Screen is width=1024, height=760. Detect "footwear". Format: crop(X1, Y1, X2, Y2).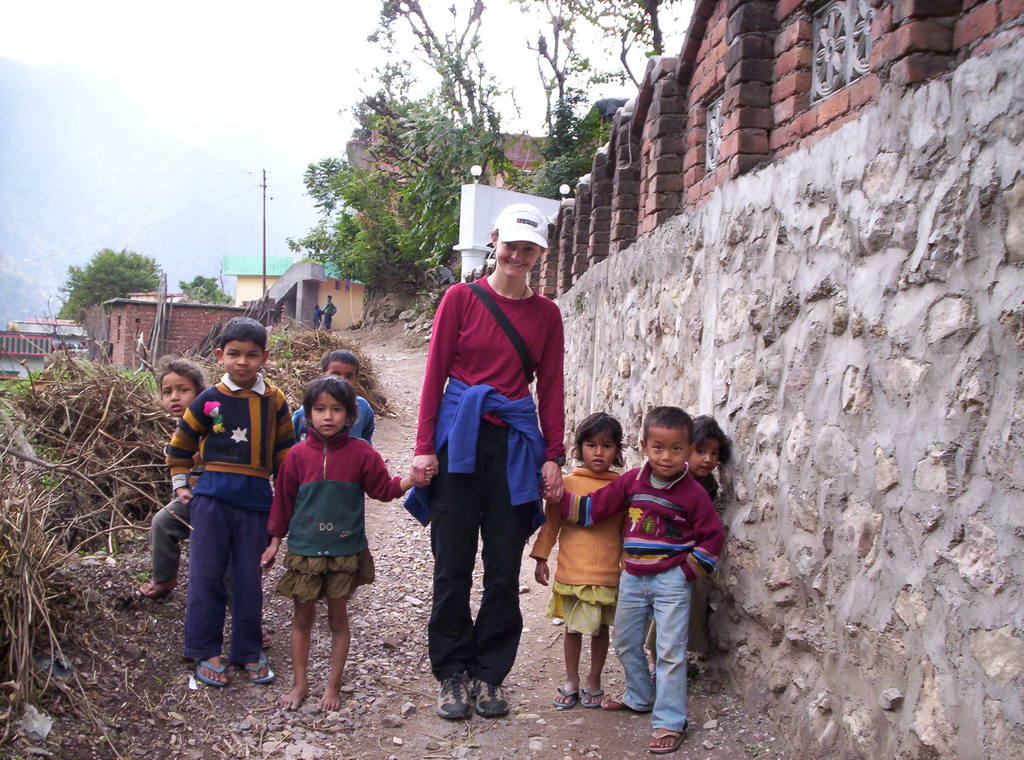
crop(196, 659, 236, 691).
